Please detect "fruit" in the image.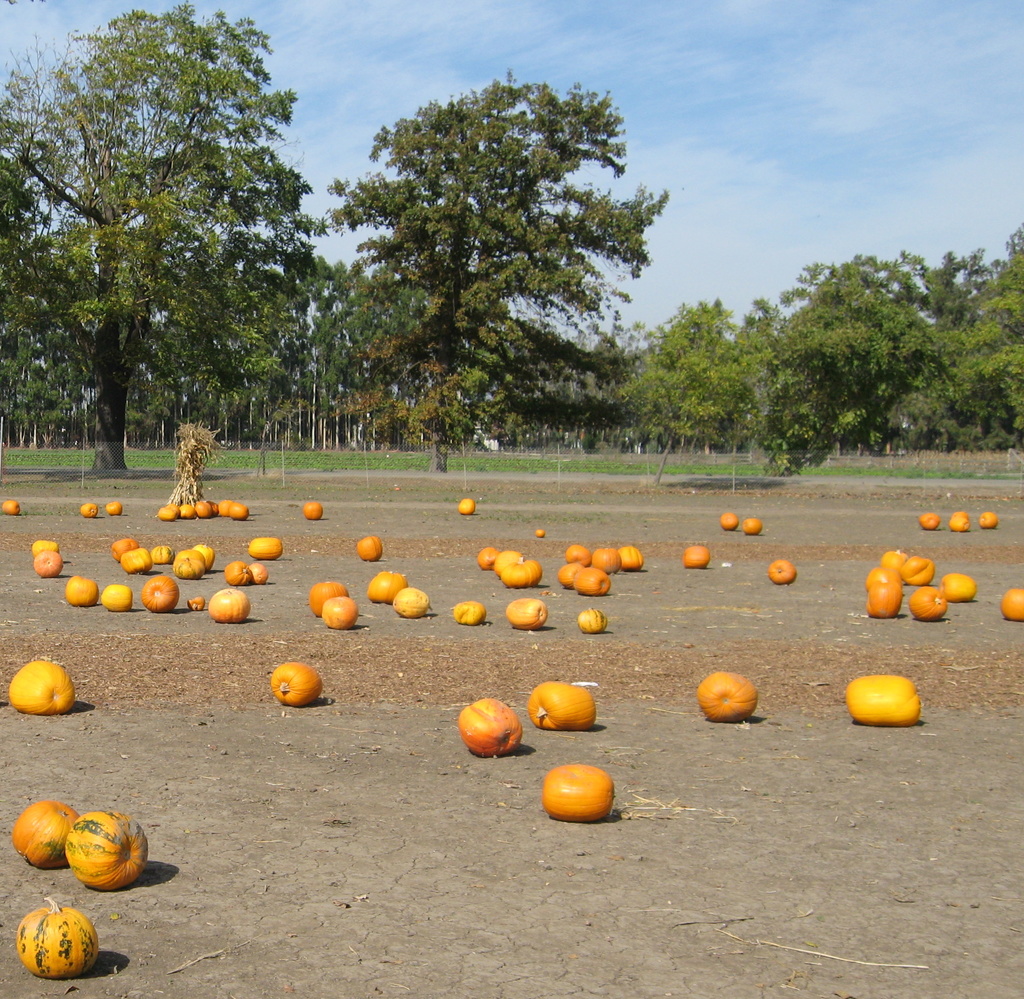
(left=508, top=602, right=549, bottom=630).
